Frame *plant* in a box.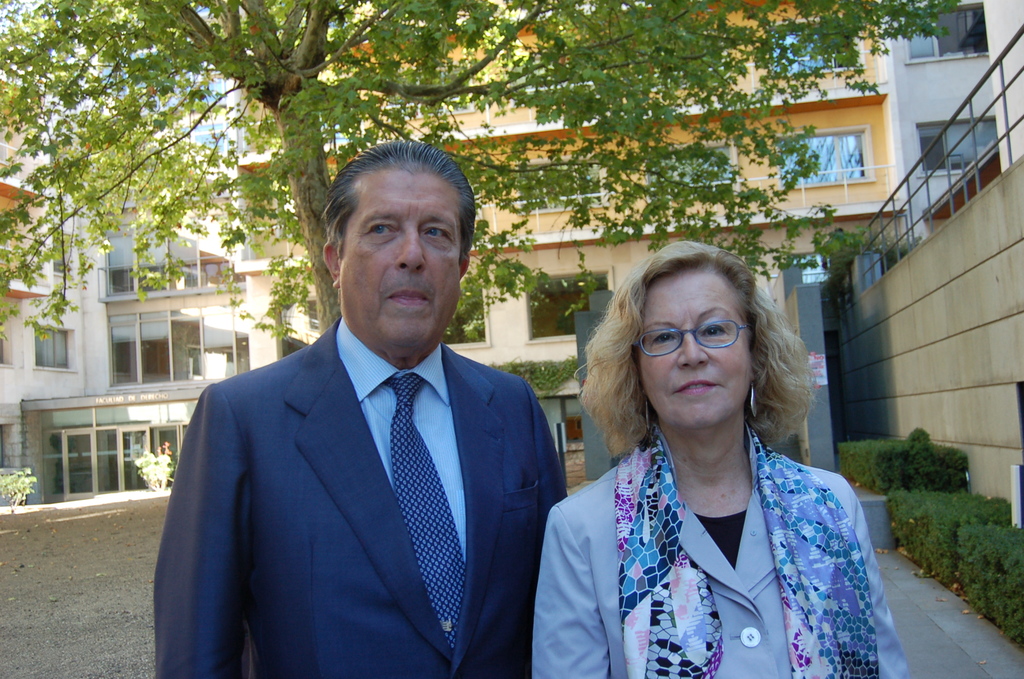
{"x1": 956, "y1": 521, "x2": 1023, "y2": 656}.
